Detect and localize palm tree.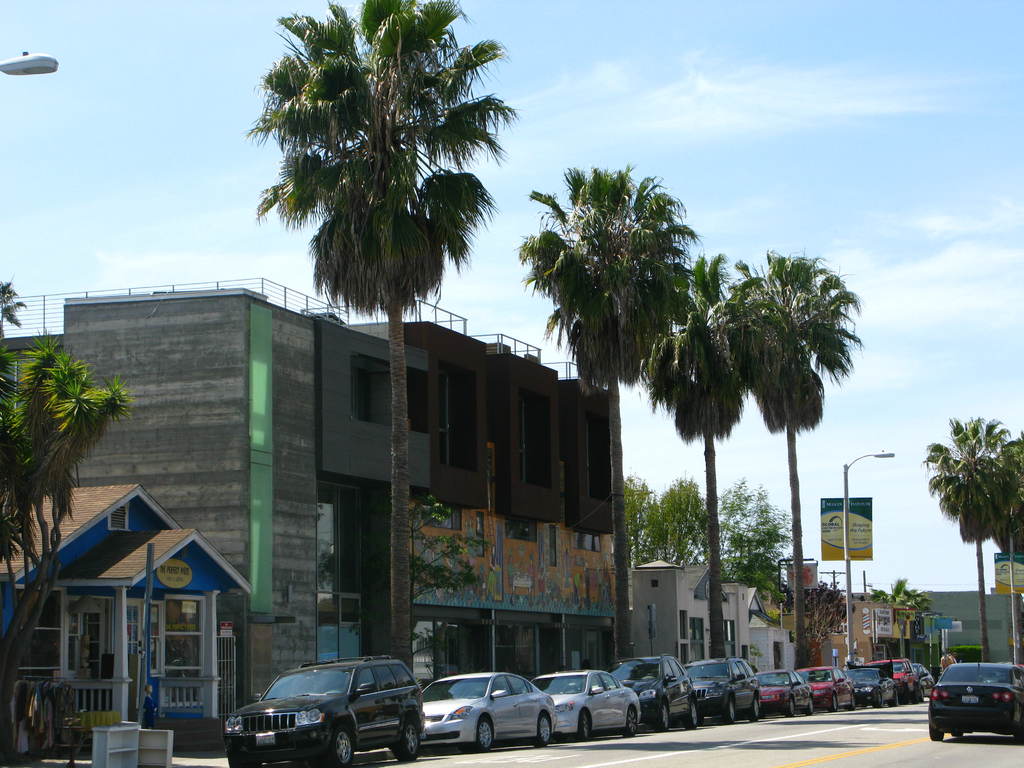
Localized at bbox=(0, 263, 133, 719).
